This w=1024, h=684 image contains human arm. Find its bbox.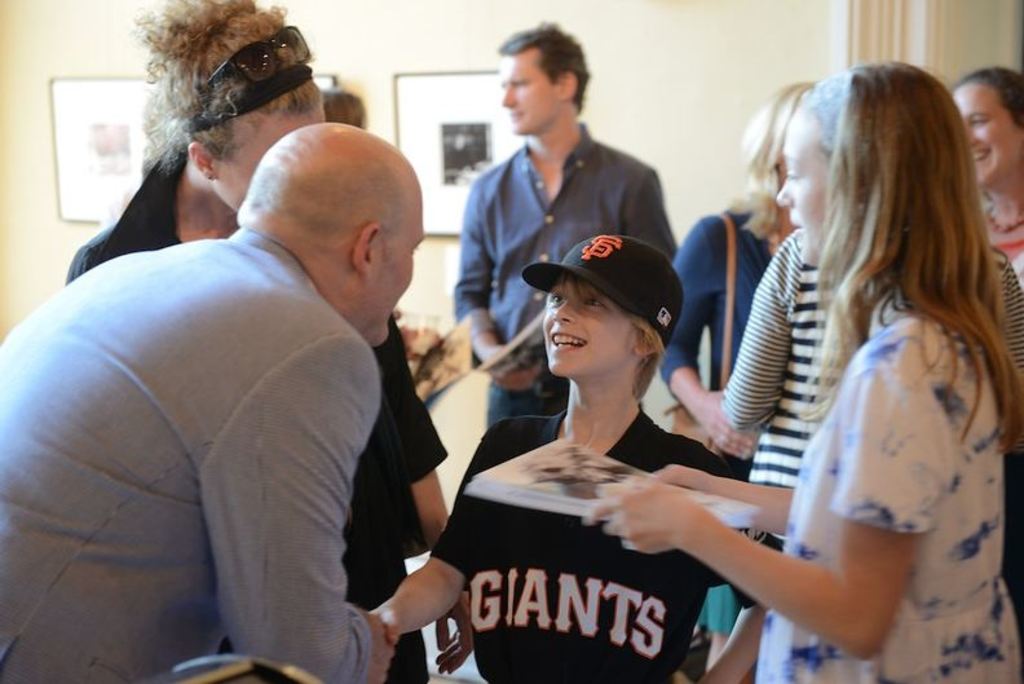
(left=640, top=456, right=793, bottom=535).
